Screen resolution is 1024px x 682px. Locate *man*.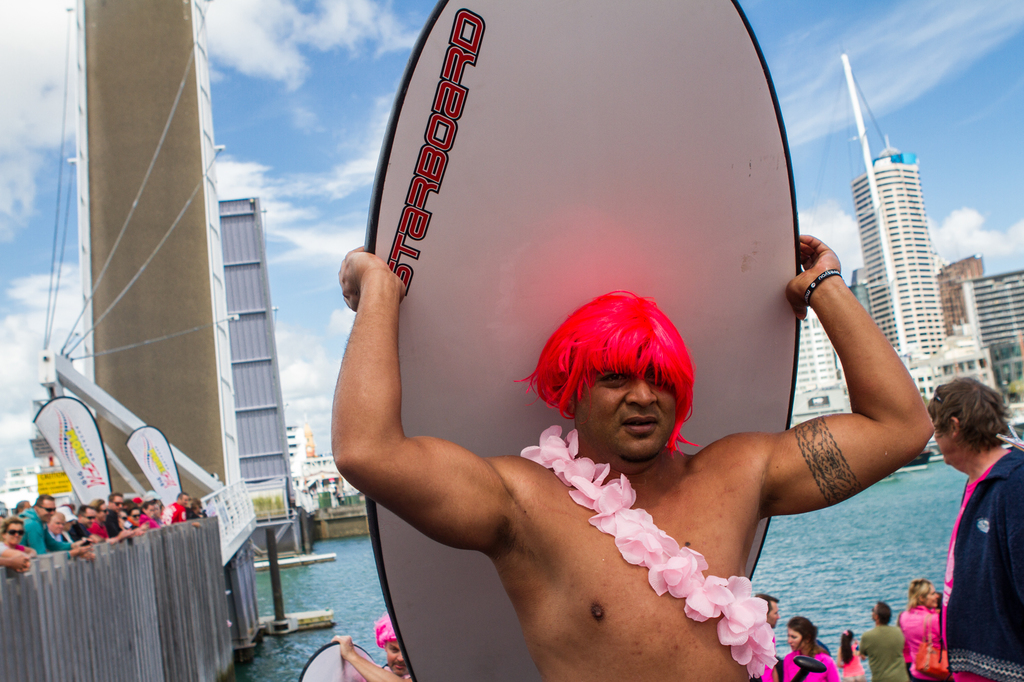
(47,513,77,543).
